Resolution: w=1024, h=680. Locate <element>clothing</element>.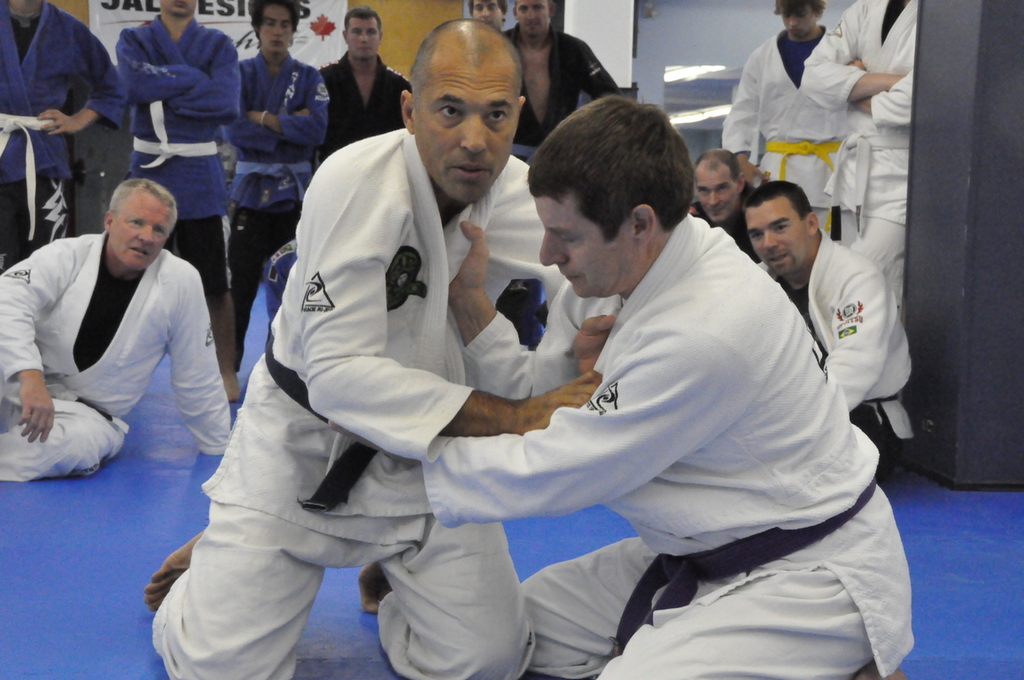
[left=689, top=182, right=761, bottom=263].
